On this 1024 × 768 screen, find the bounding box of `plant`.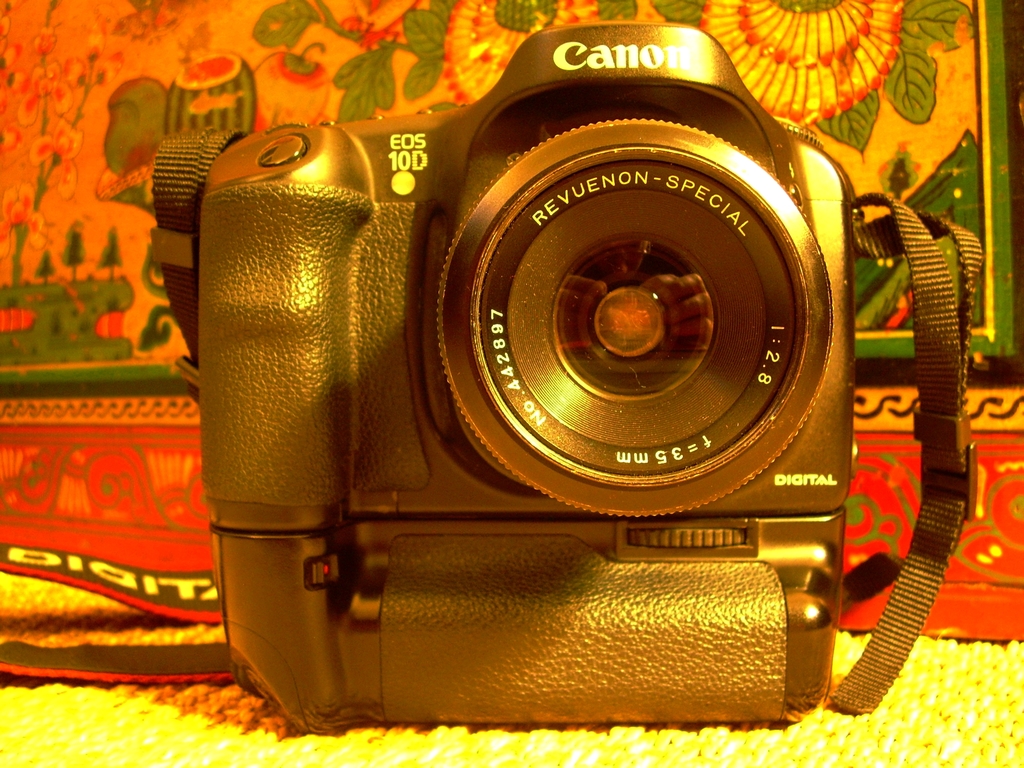
Bounding box: (246, 0, 977, 163).
